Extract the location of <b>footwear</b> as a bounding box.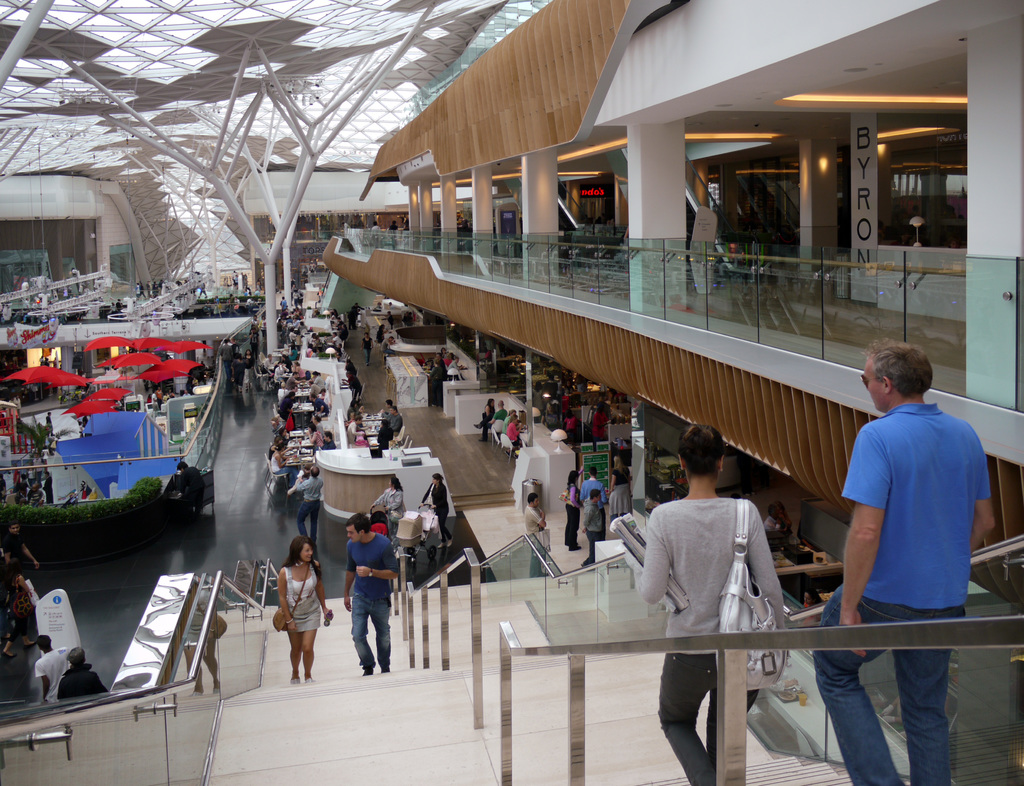
(x1=580, y1=558, x2=593, y2=574).
